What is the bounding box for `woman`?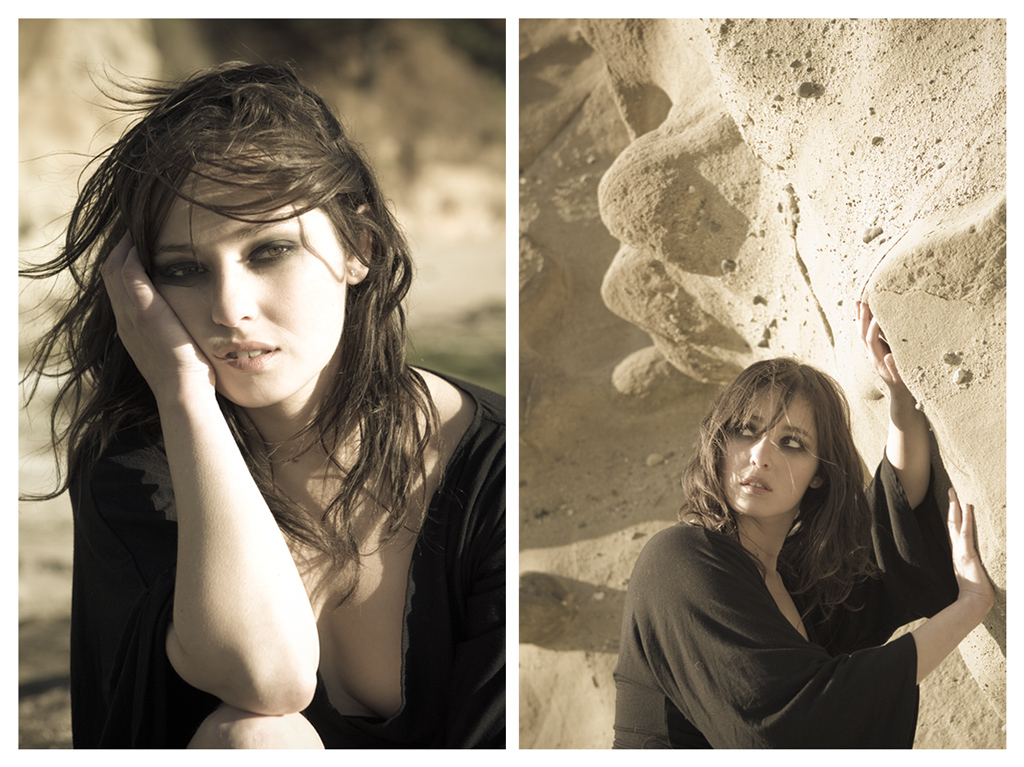
select_region(13, 62, 505, 760).
